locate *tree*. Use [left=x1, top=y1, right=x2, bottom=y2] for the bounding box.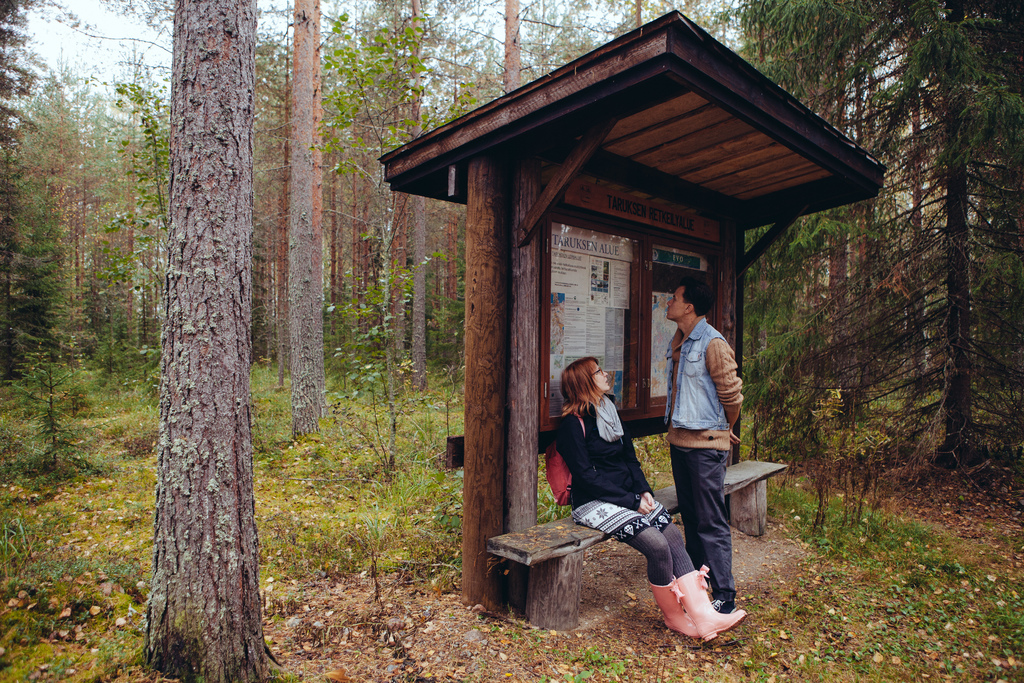
[left=379, top=0, right=418, bottom=403].
